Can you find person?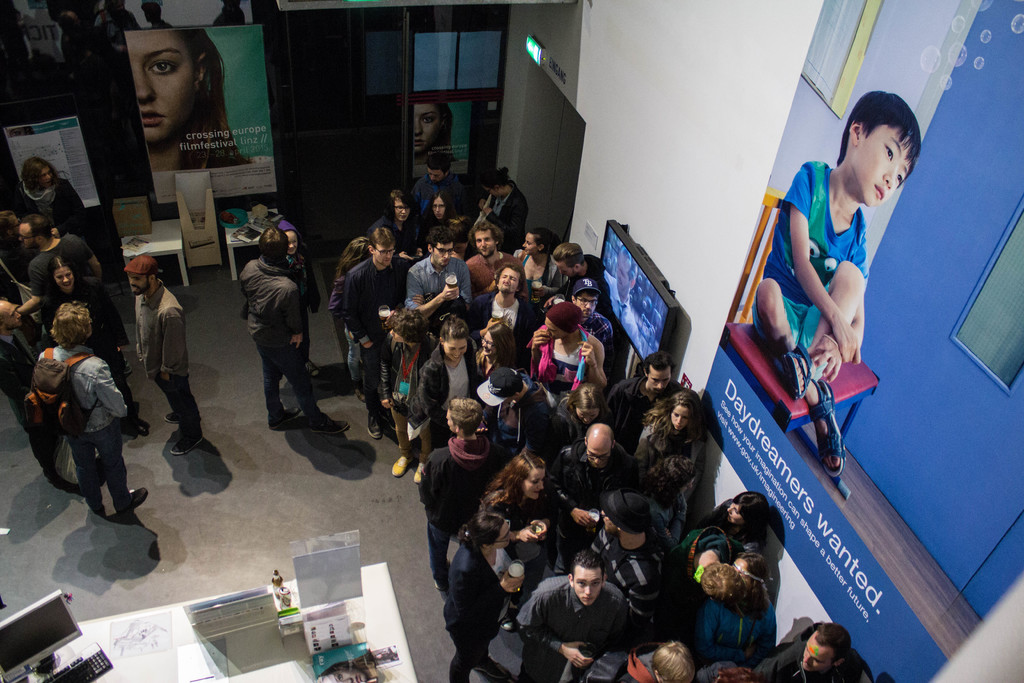
Yes, bounding box: box(122, 29, 253, 173).
